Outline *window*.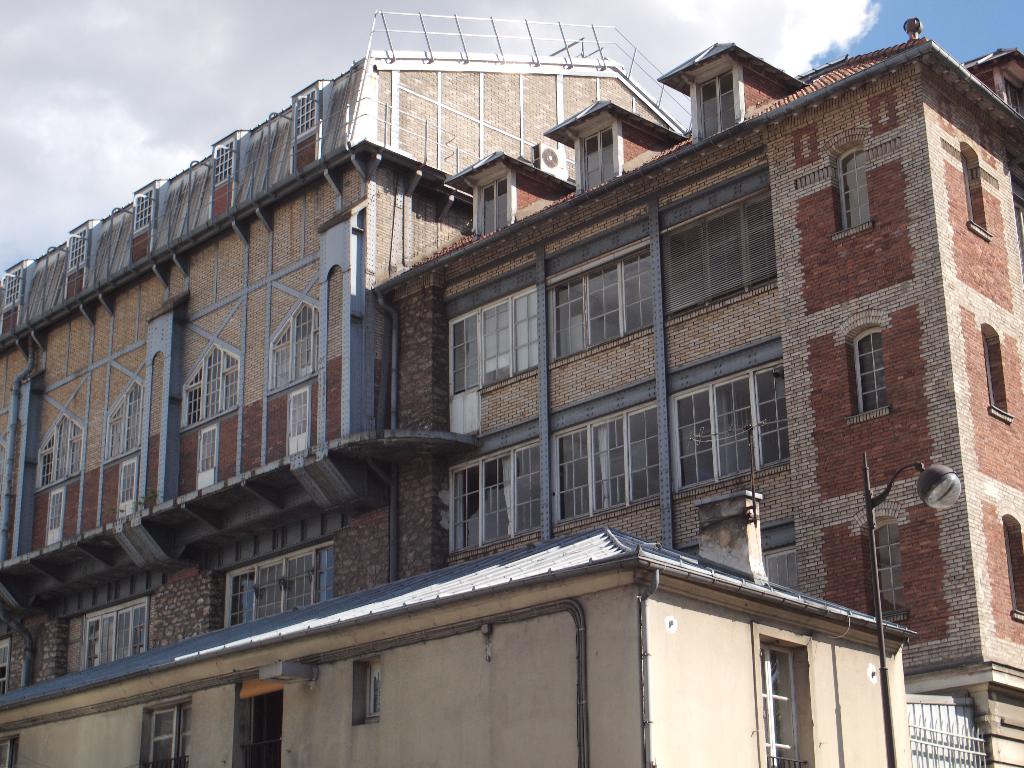
Outline: crop(33, 415, 79, 492).
